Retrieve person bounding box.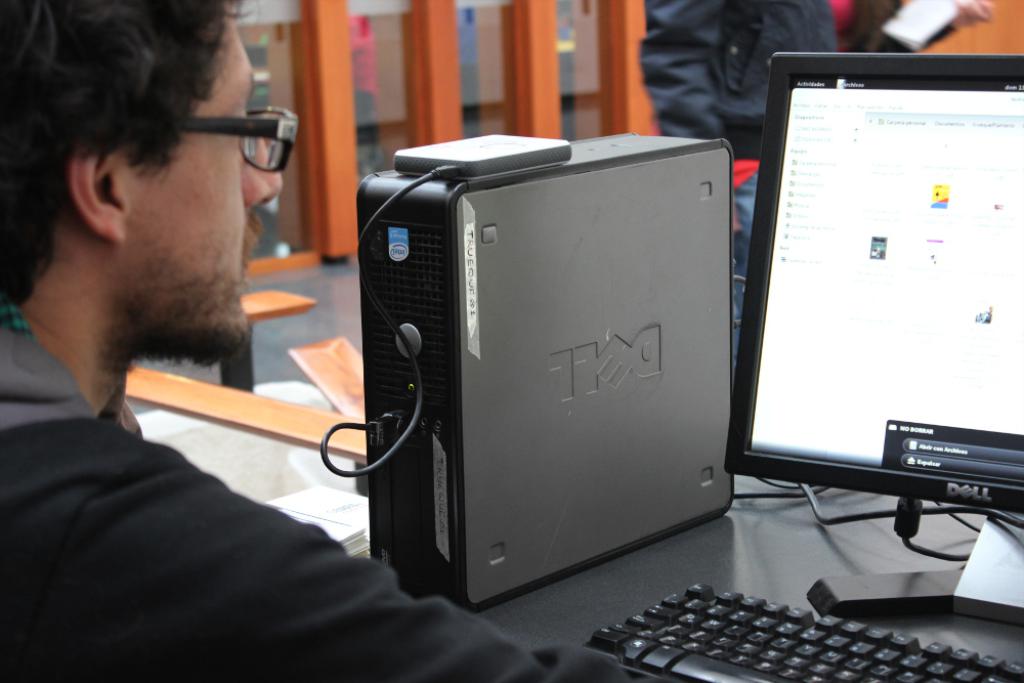
Bounding box: 818/0/1004/59.
